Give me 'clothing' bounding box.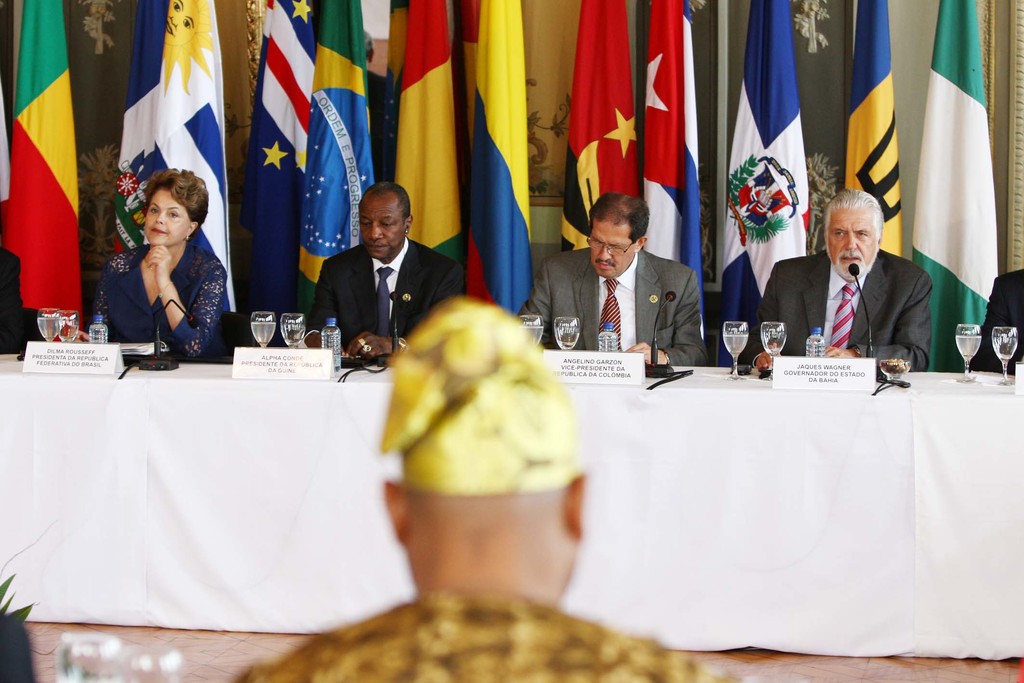
<bbox>974, 270, 1023, 366</bbox>.
